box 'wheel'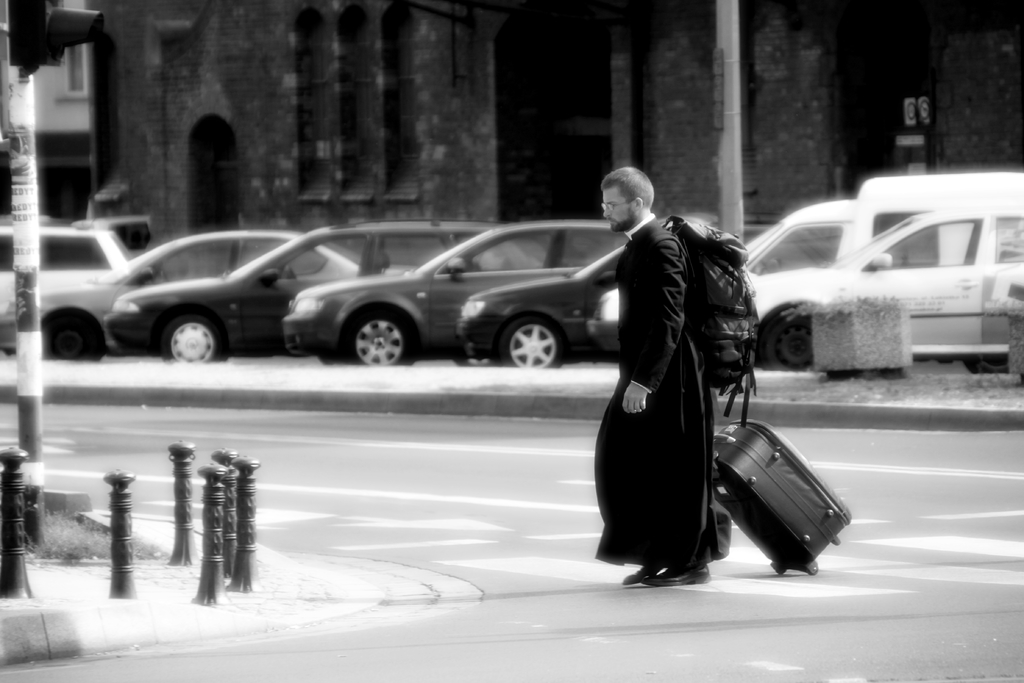
rect(776, 568, 785, 577)
